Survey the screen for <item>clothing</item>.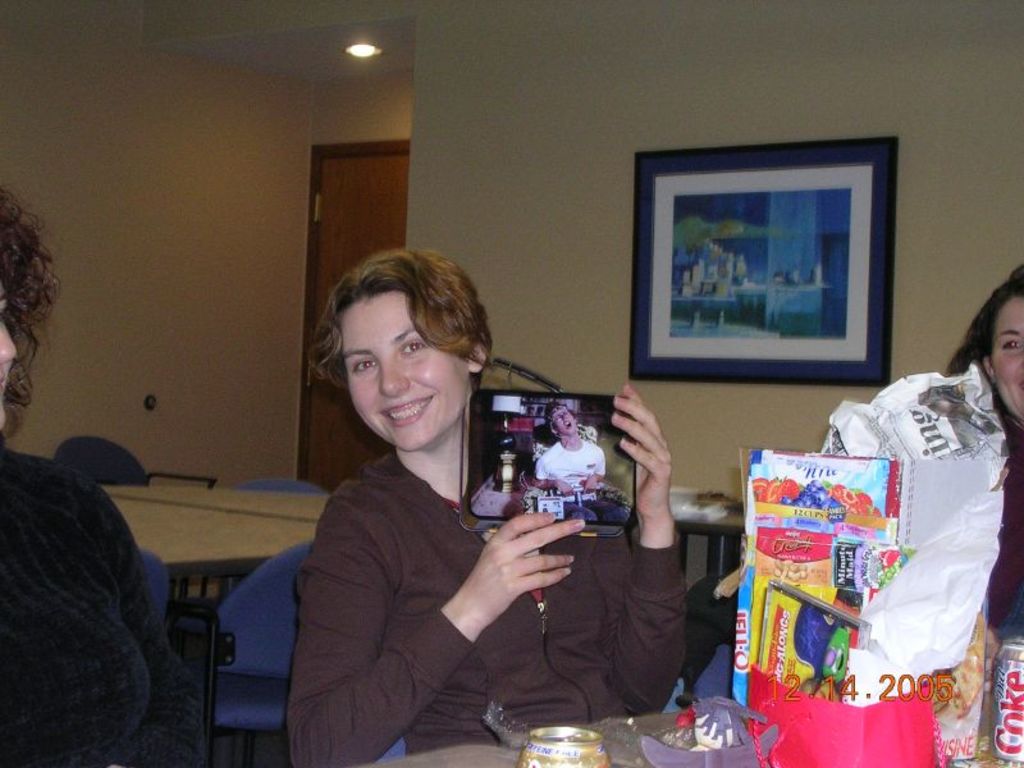
Survey found: 0/453/196/759.
